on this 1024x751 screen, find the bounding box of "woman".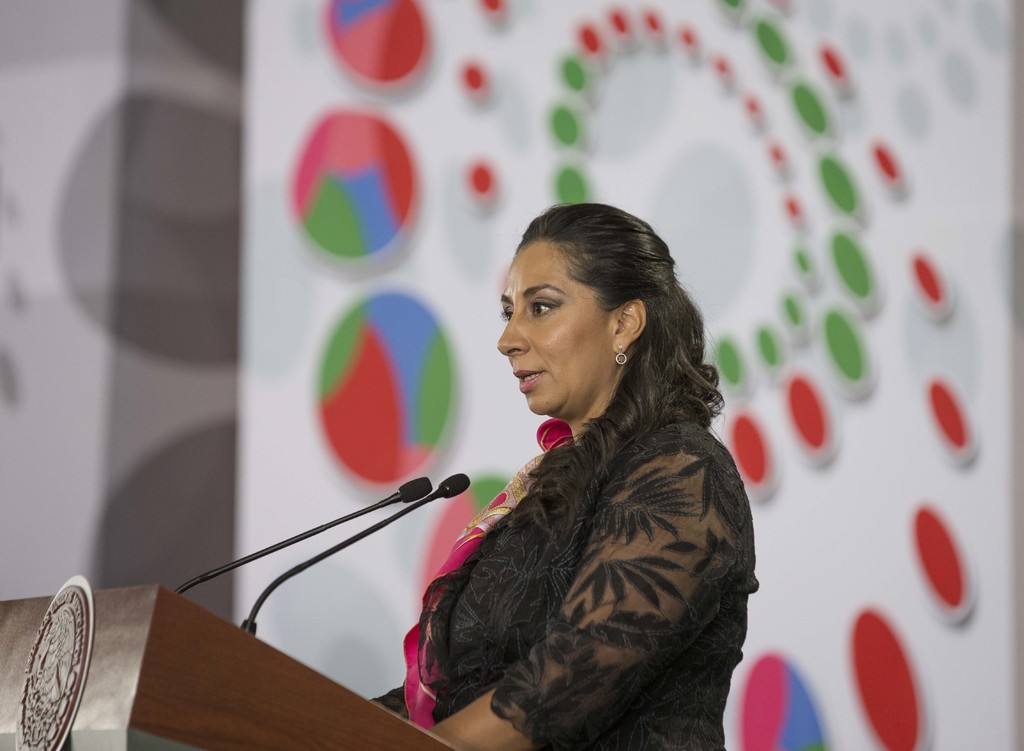
Bounding box: [x1=371, y1=190, x2=764, y2=750].
